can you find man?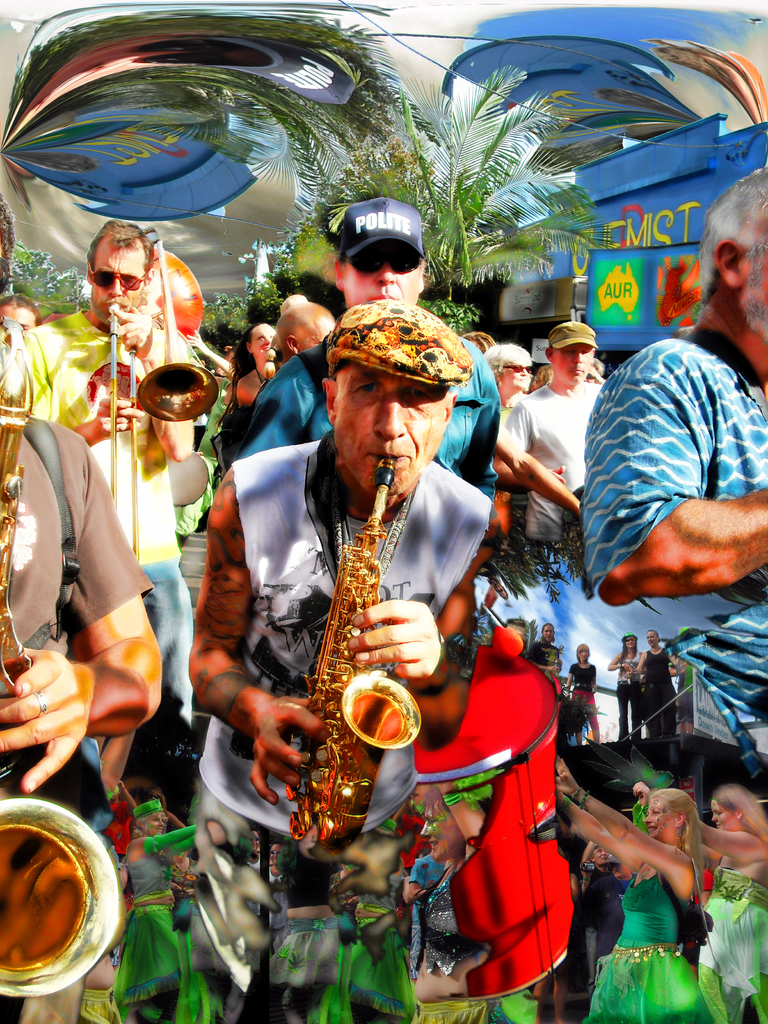
Yes, bounding box: <box>586,163,767,739</box>.
